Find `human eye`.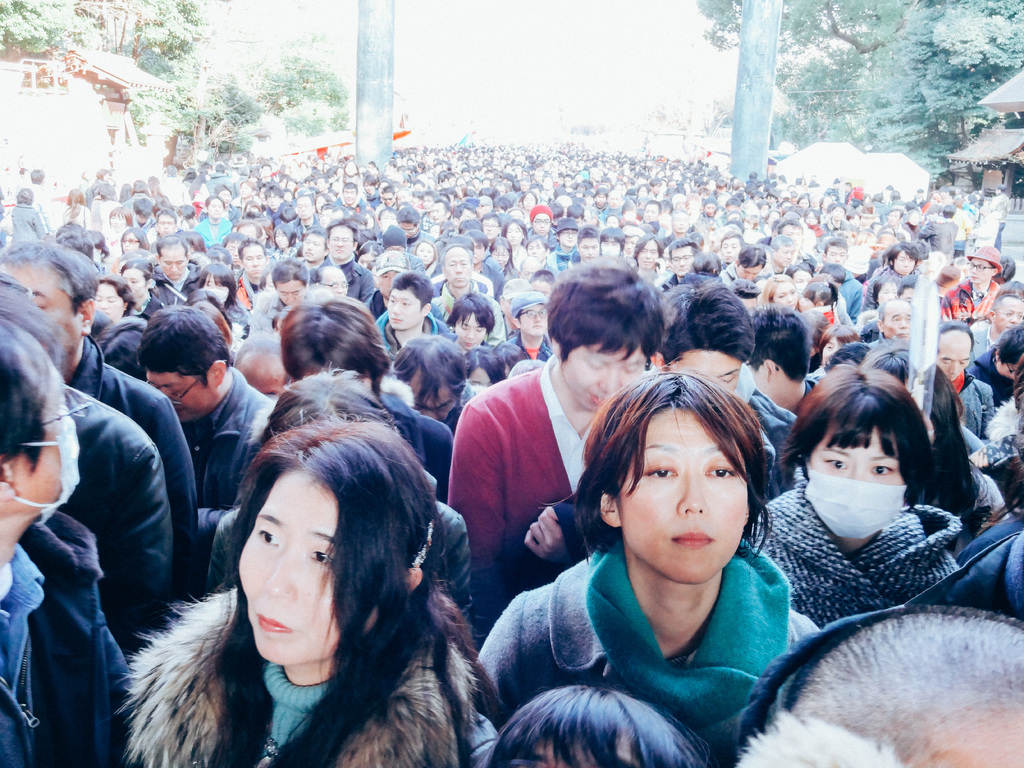
detection(133, 280, 138, 283).
